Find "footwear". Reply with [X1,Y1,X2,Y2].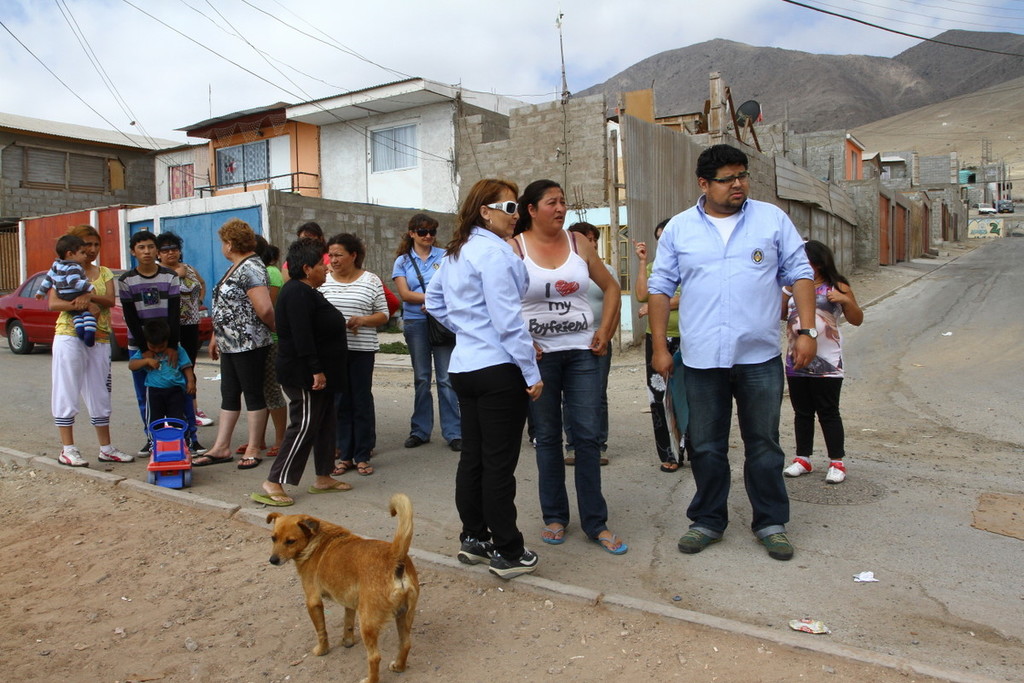
[54,441,90,469].
